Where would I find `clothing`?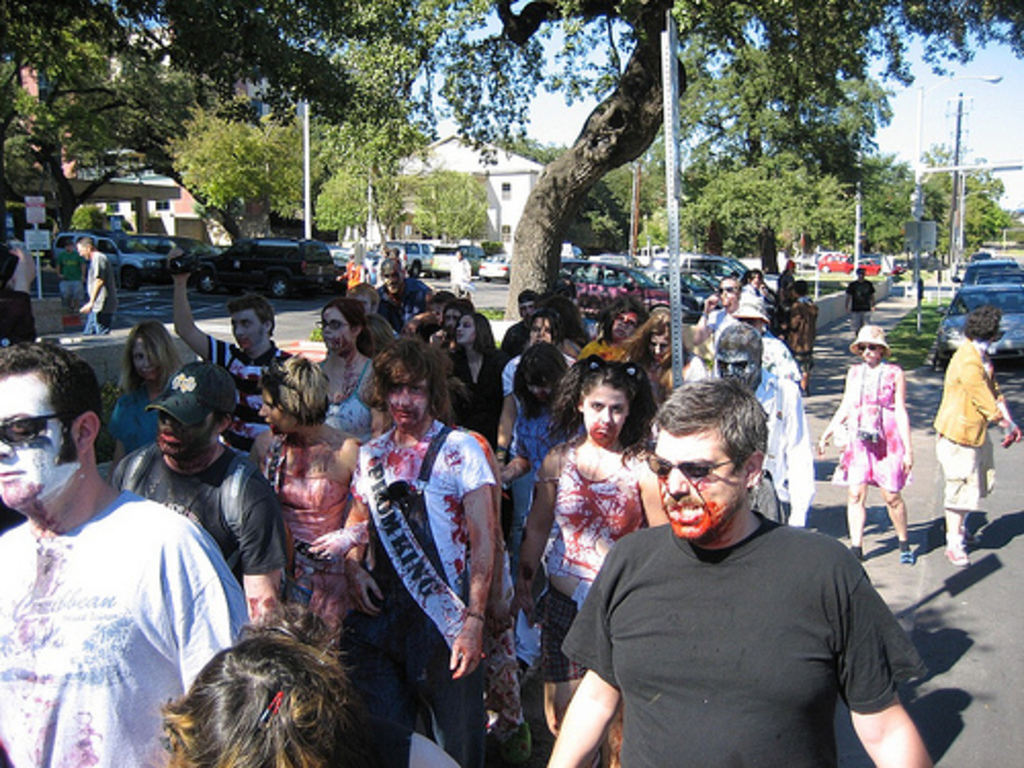
At 582,330,651,373.
